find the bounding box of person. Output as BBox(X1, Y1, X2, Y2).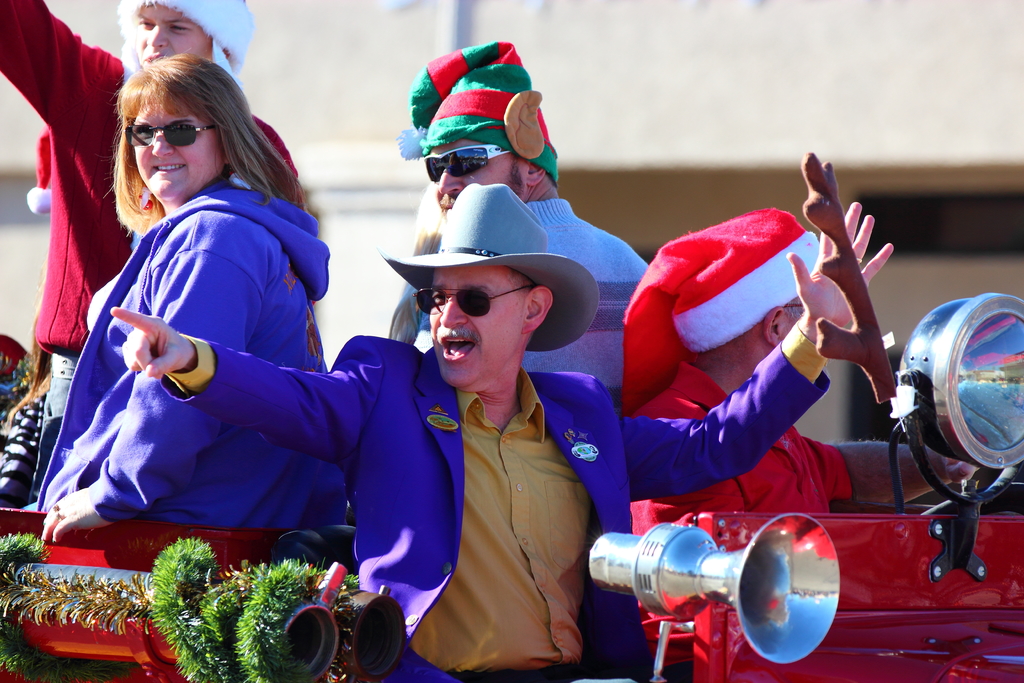
BBox(112, 182, 899, 681).
